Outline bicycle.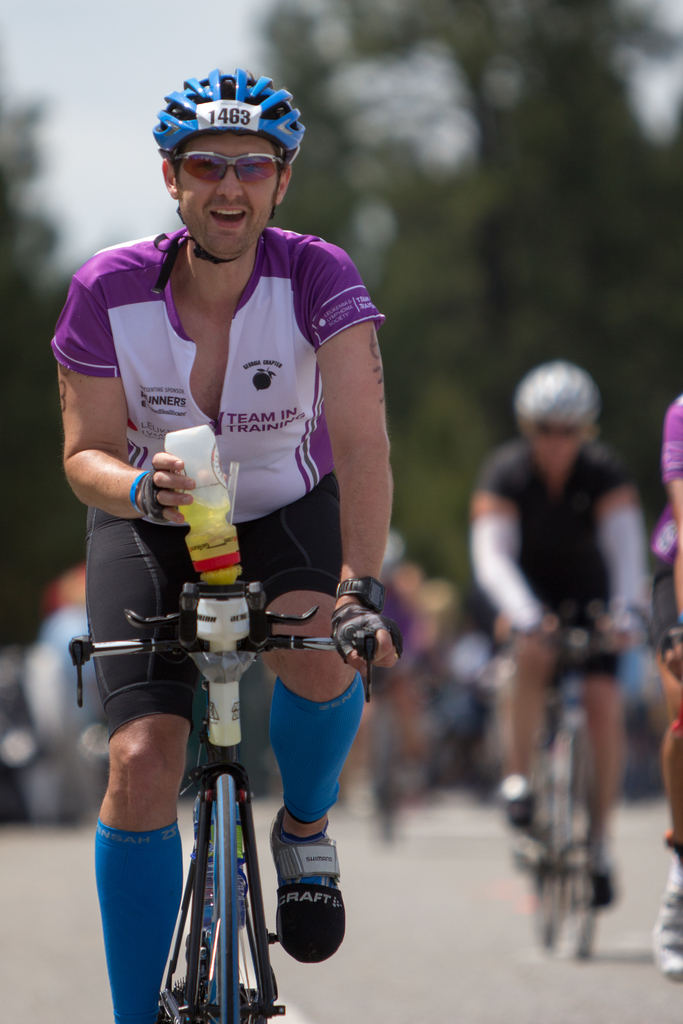
Outline: Rect(488, 599, 654, 966).
